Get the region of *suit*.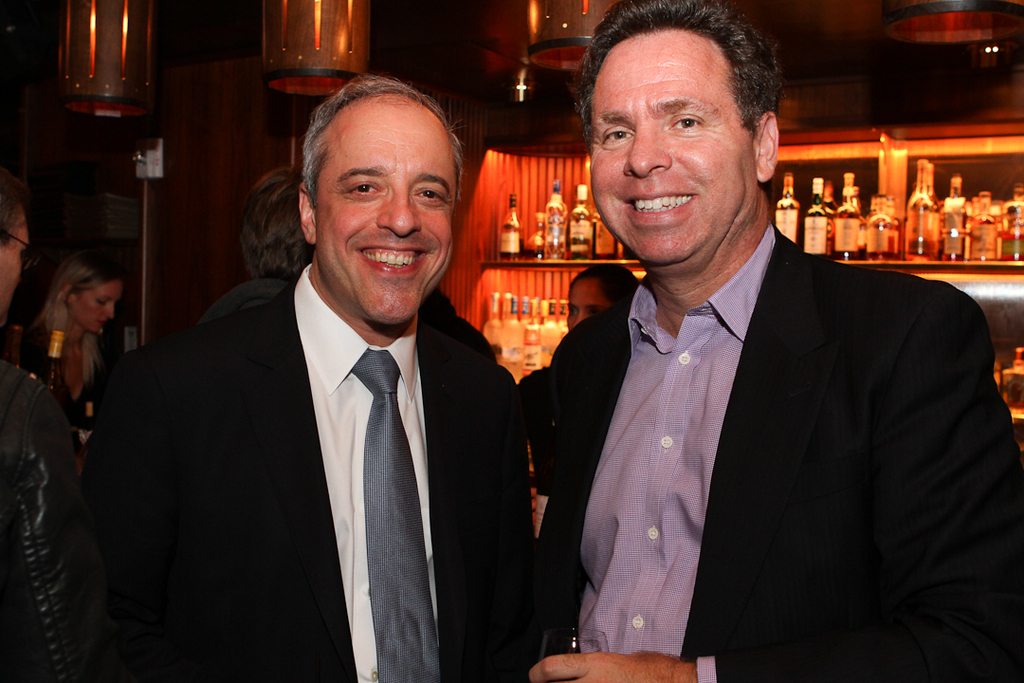
[x1=63, y1=259, x2=537, y2=682].
